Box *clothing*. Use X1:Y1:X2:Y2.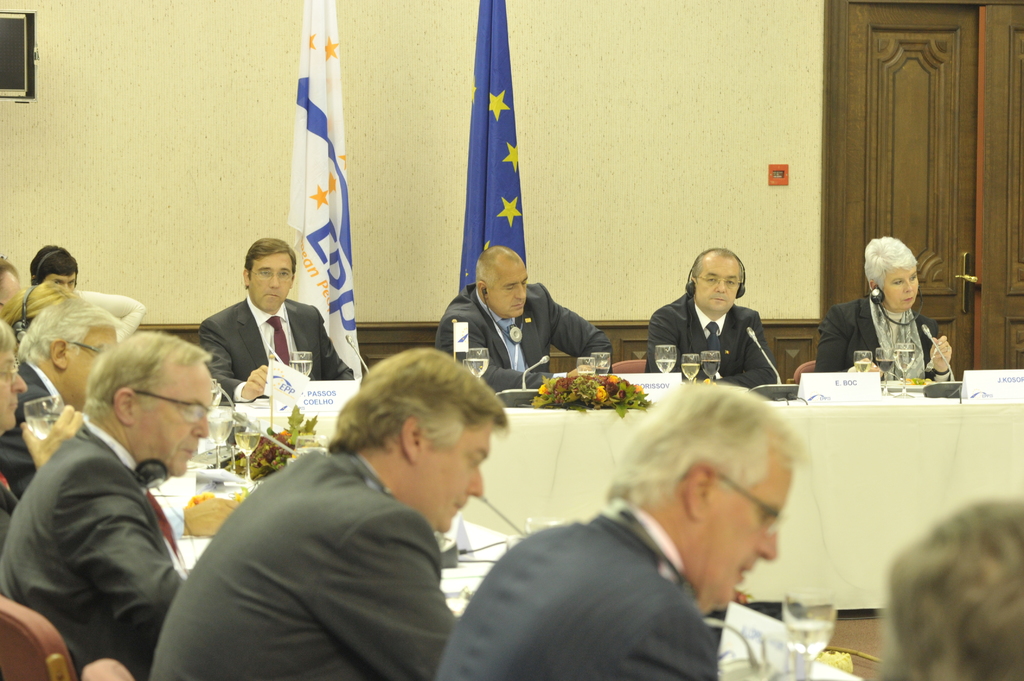
799:290:942:387.
